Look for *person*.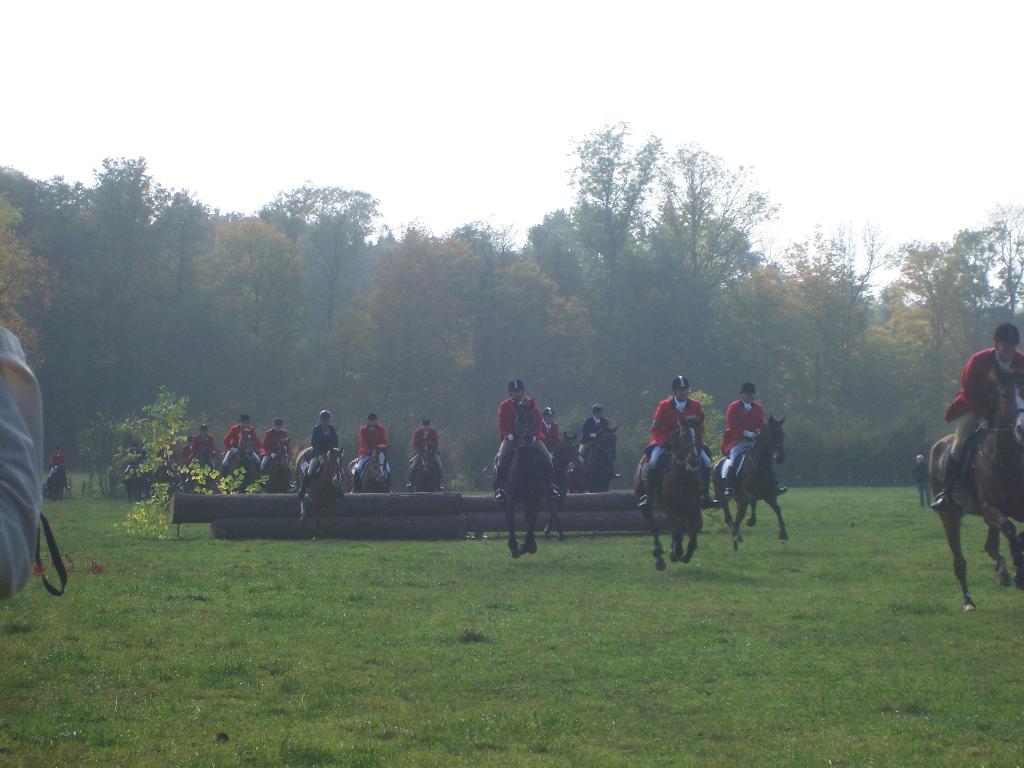
Found: 719, 381, 793, 504.
